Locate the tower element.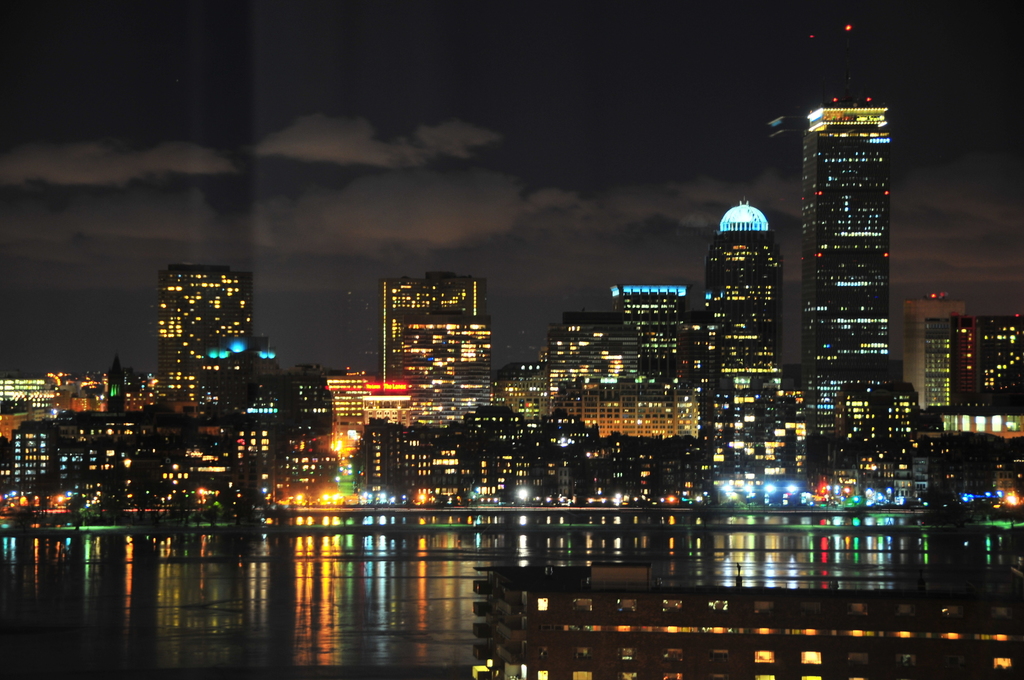
Element bbox: (797,97,881,473).
